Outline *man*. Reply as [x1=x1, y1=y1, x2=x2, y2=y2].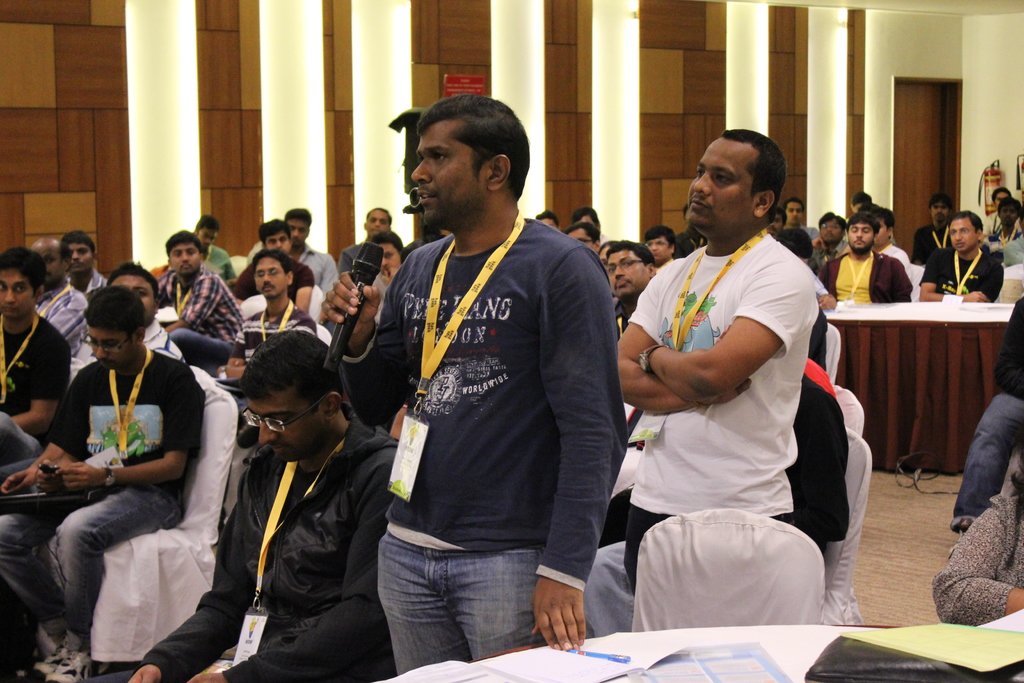
[x1=976, y1=185, x2=1011, y2=226].
